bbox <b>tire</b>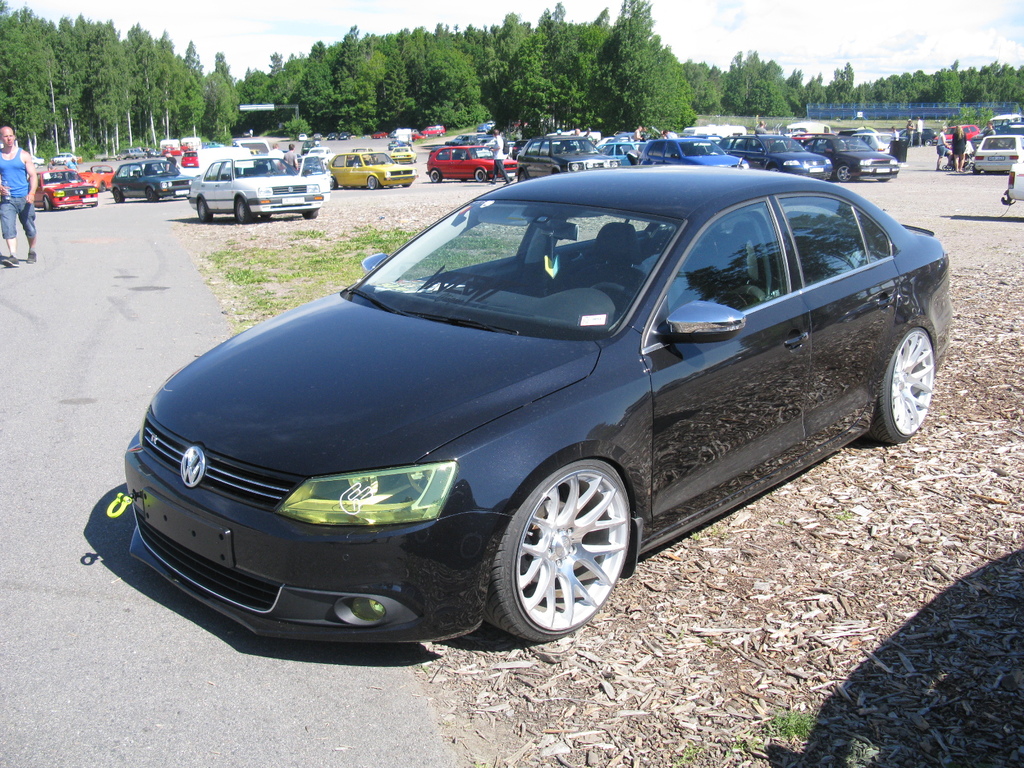
region(876, 177, 890, 182)
